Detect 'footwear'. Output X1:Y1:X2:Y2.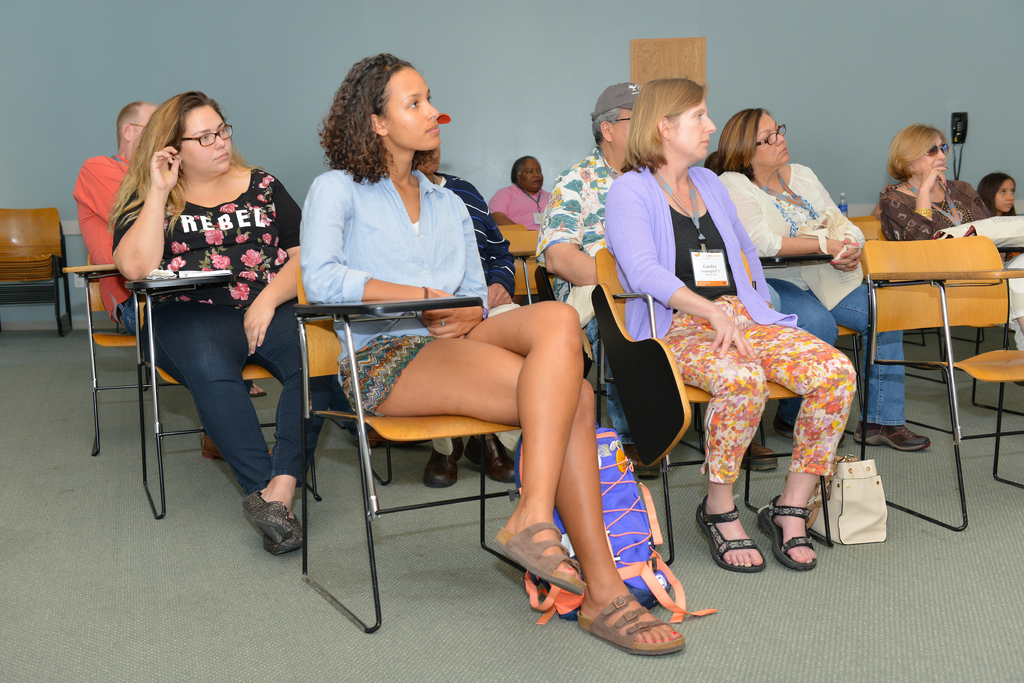
425:435:467:490.
